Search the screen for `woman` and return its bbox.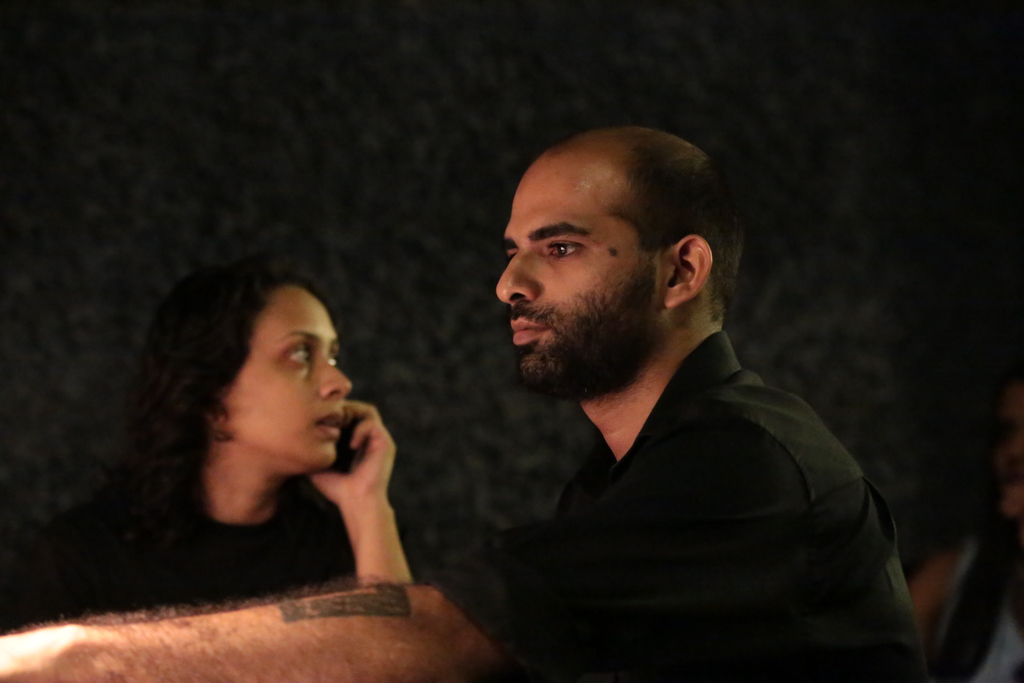
Found: 123,248,436,615.
